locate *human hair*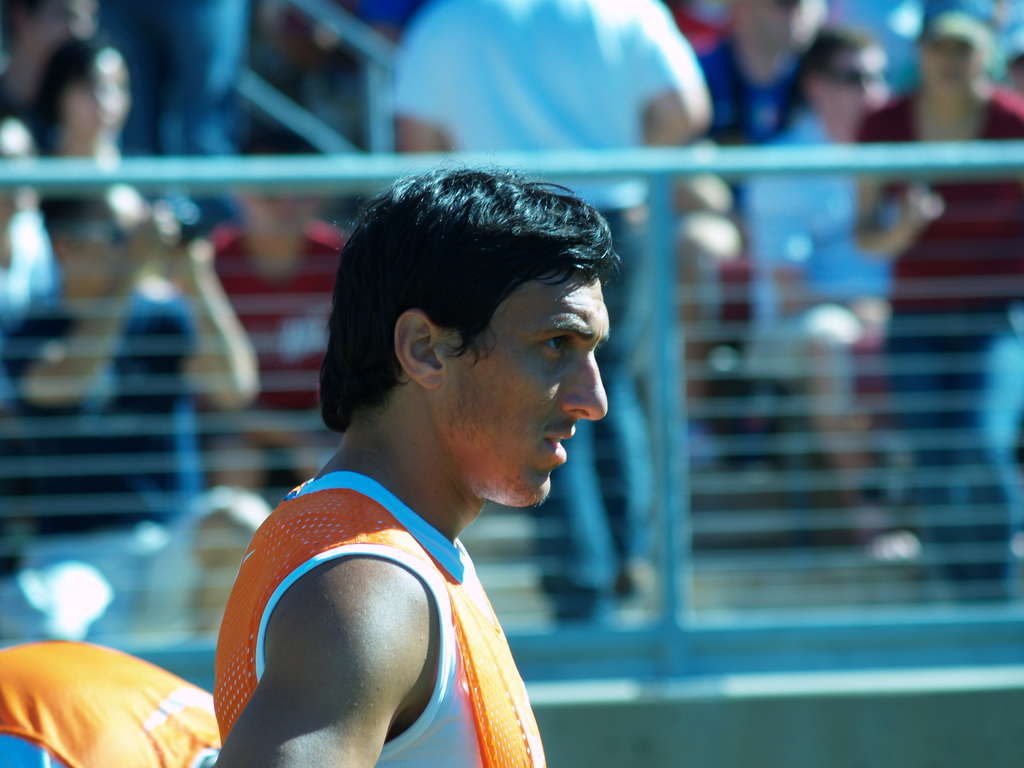
x1=792, y1=30, x2=876, y2=115
